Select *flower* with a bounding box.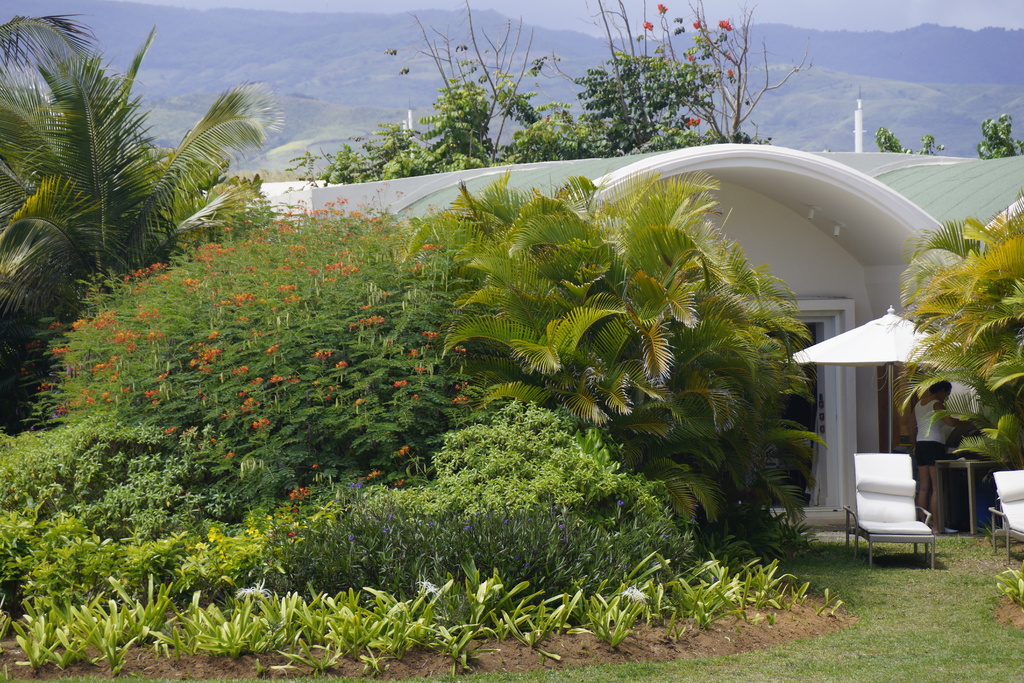
Rect(339, 234, 349, 243).
